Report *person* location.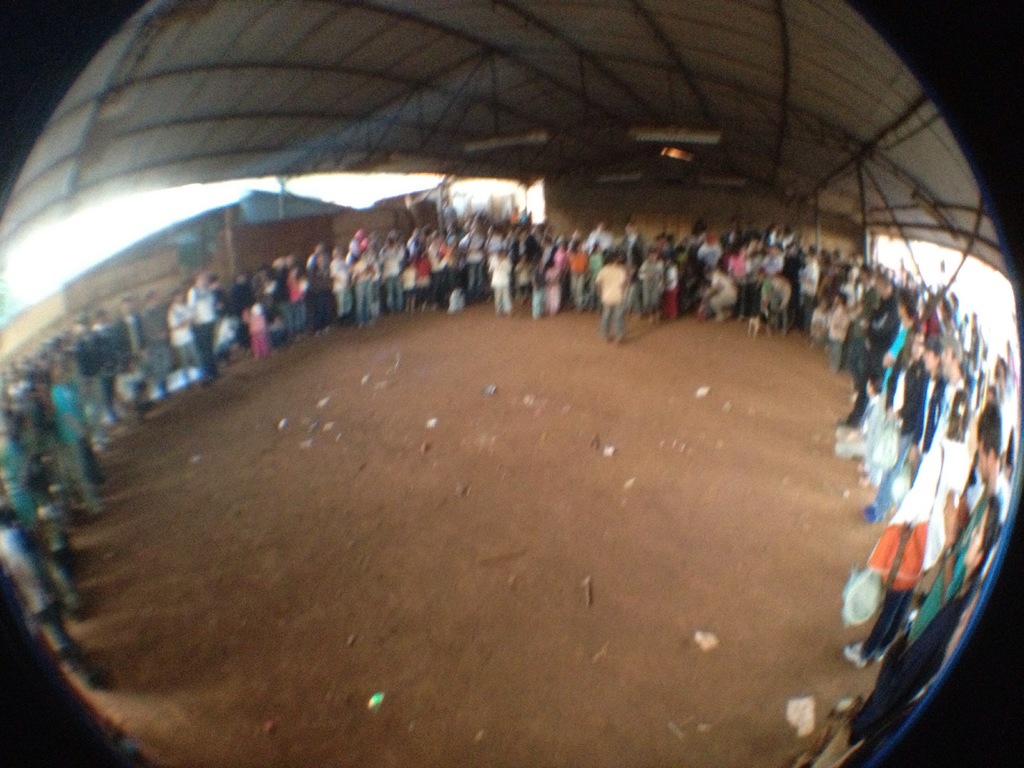
Report: <region>4, 509, 104, 689</region>.
